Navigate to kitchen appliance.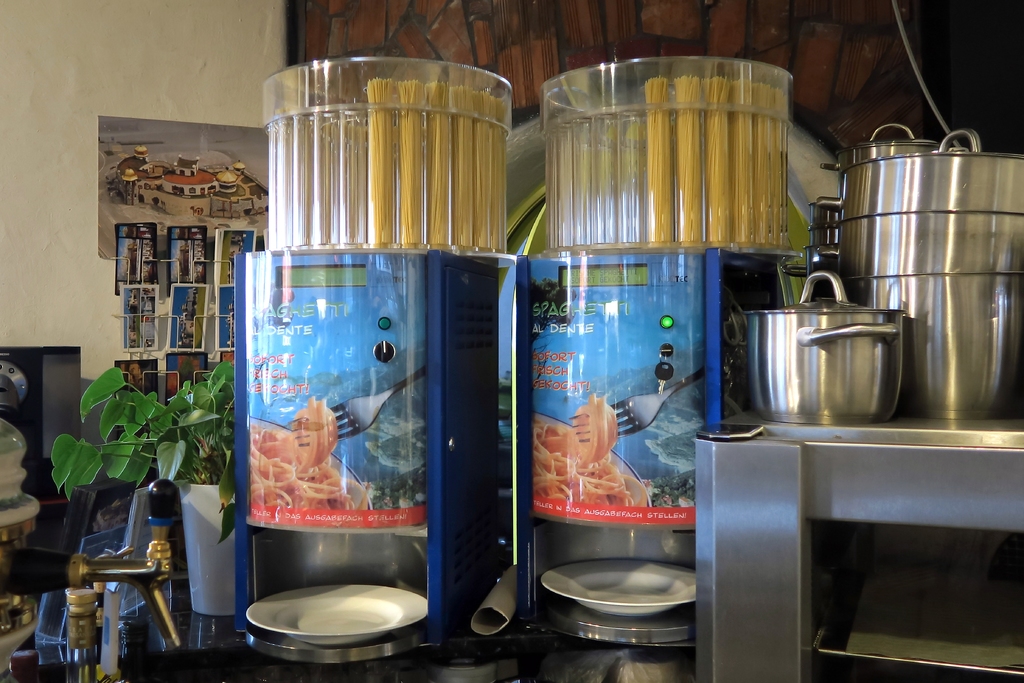
Navigation target: locate(812, 124, 1023, 422).
